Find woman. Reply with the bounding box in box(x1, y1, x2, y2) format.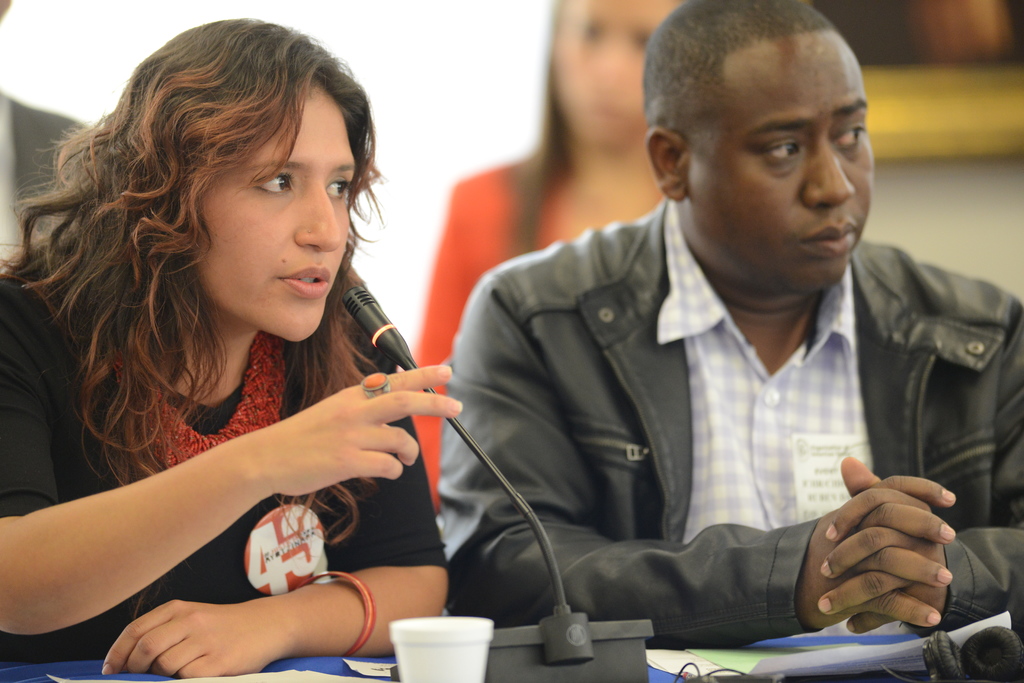
box(406, 0, 701, 511).
